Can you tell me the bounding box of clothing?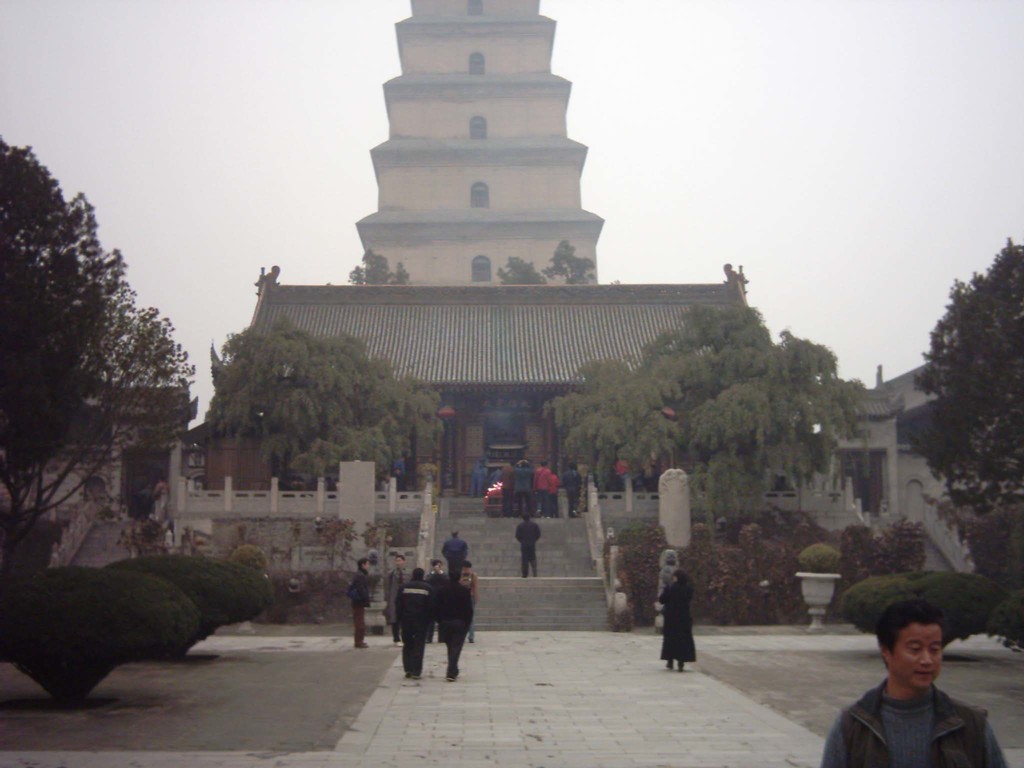
x1=349, y1=573, x2=370, y2=648.
